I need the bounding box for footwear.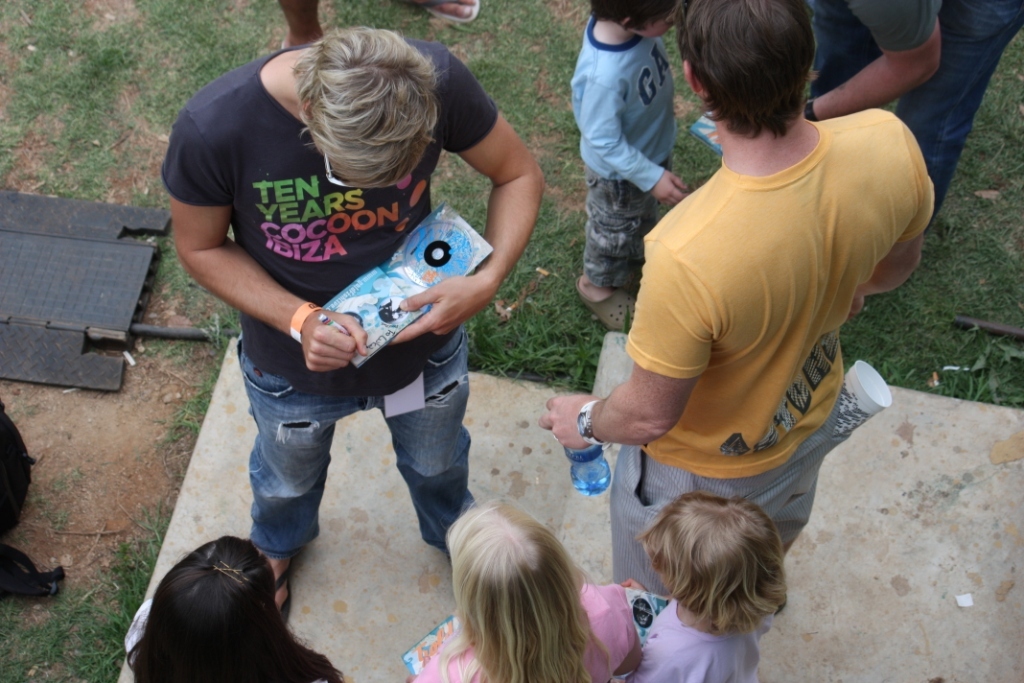
Here it is: (left=581, top=282, right=632, bottom=338).
